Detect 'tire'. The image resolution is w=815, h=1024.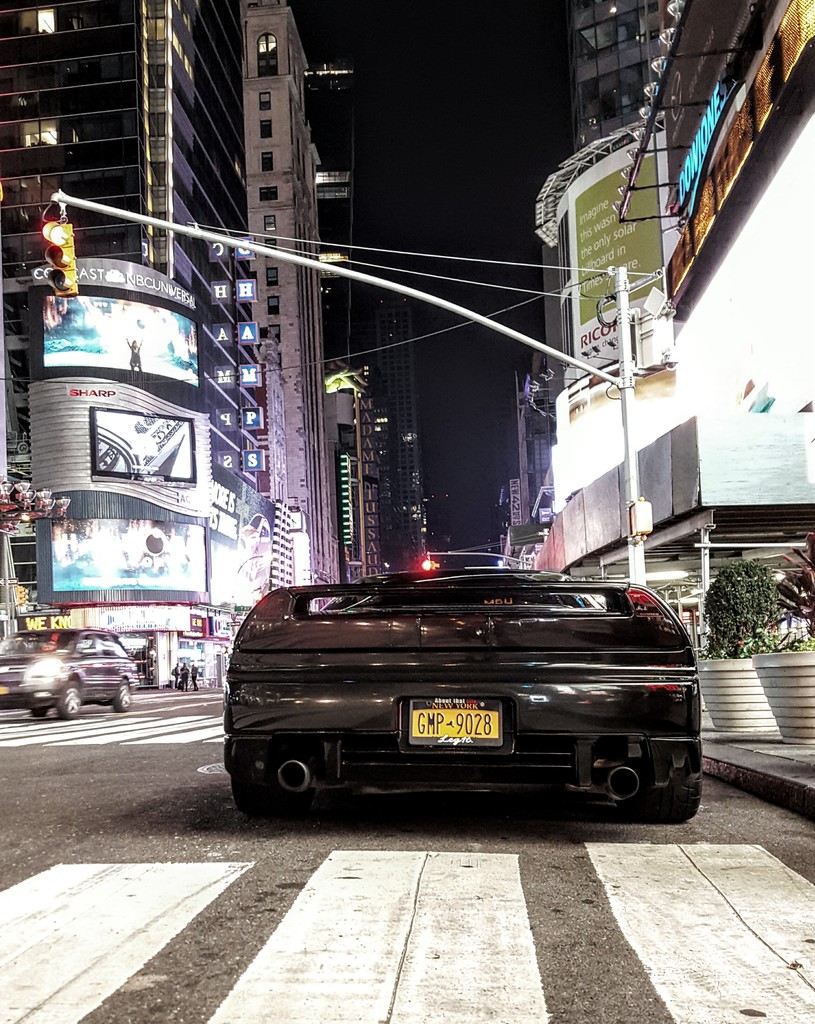
[x1=619, y1=746, x2=702, y2=833].
